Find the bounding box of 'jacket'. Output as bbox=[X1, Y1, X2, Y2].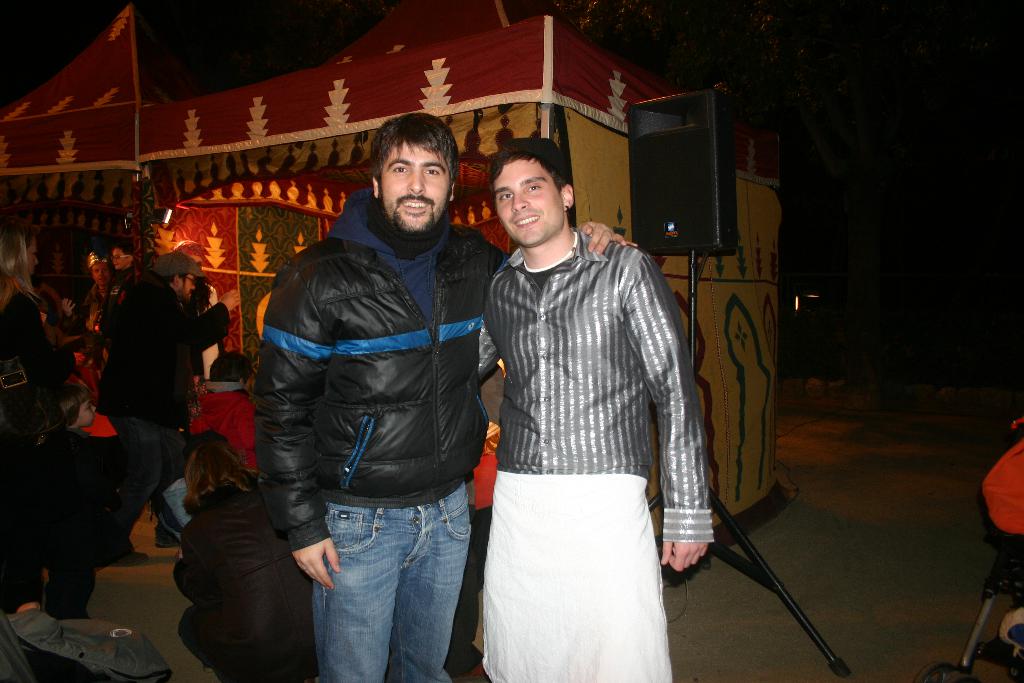
bbox=[244, 129, 498, 539].
